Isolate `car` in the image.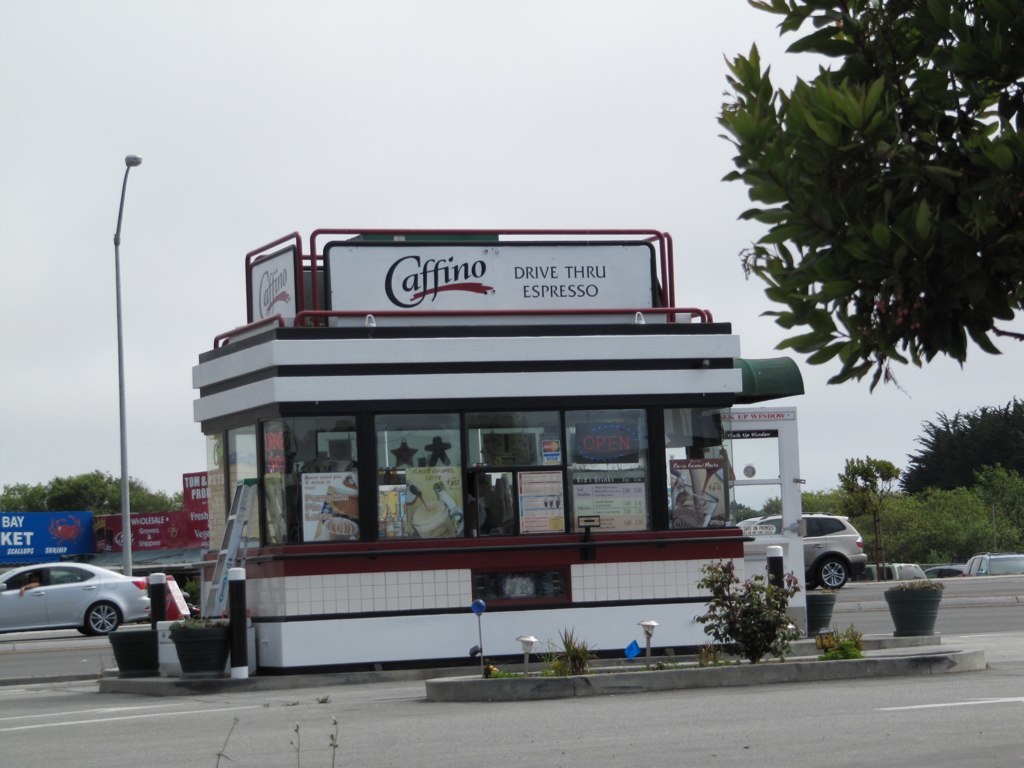
Isolated region: l=0, t=556, r=155, b=635.
